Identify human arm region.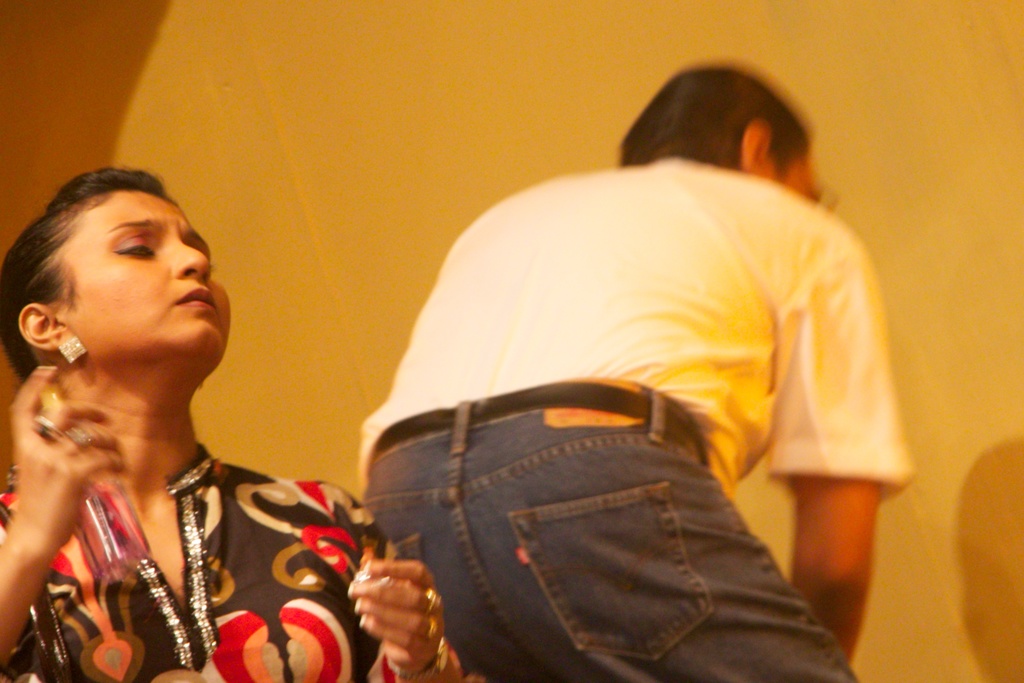
Region: Rect(0, 359, 130, 667).
